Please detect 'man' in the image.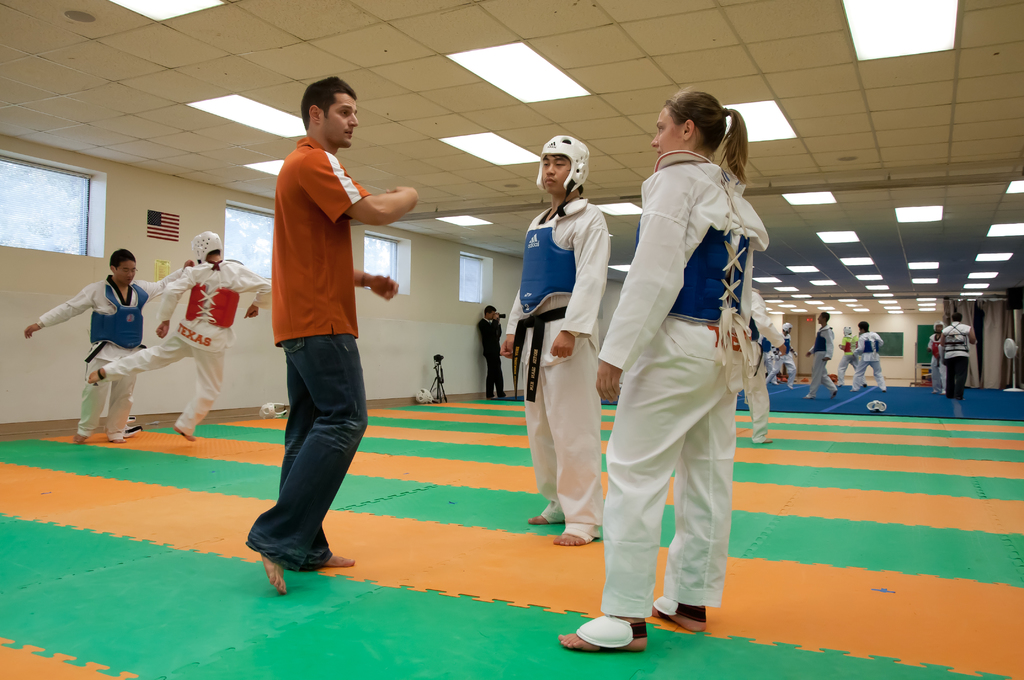
<region>759, 320, 797, 391</region>.
